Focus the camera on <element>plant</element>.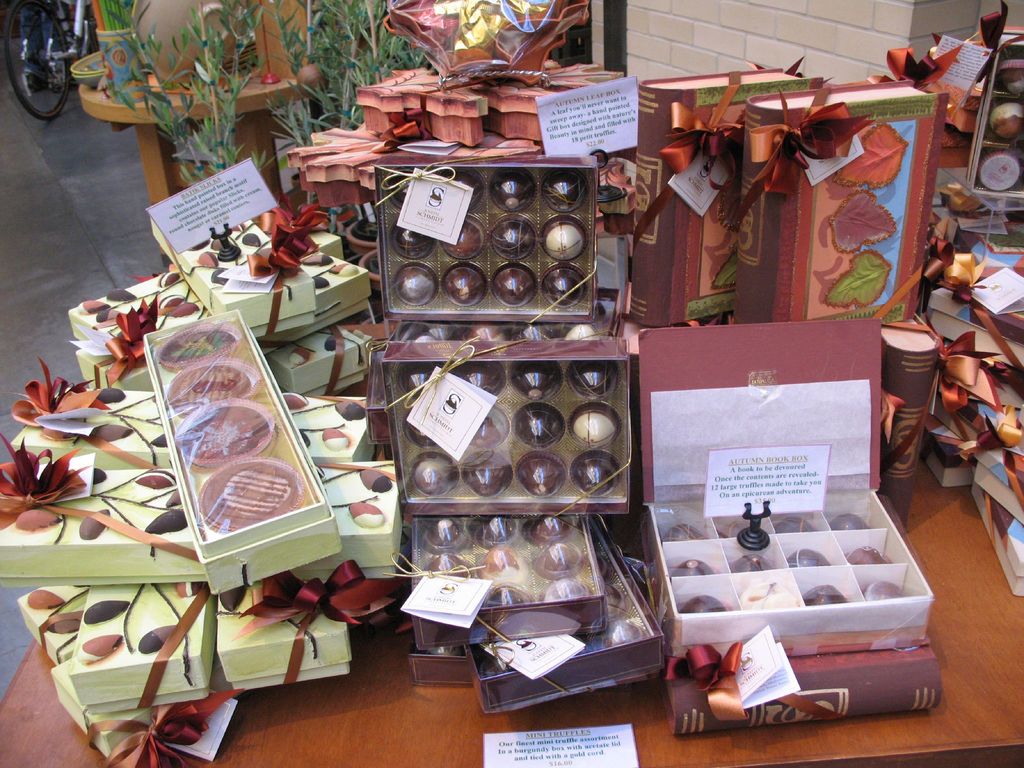
Focus region: x1=91 y1=0 x2=310 y2=202.
